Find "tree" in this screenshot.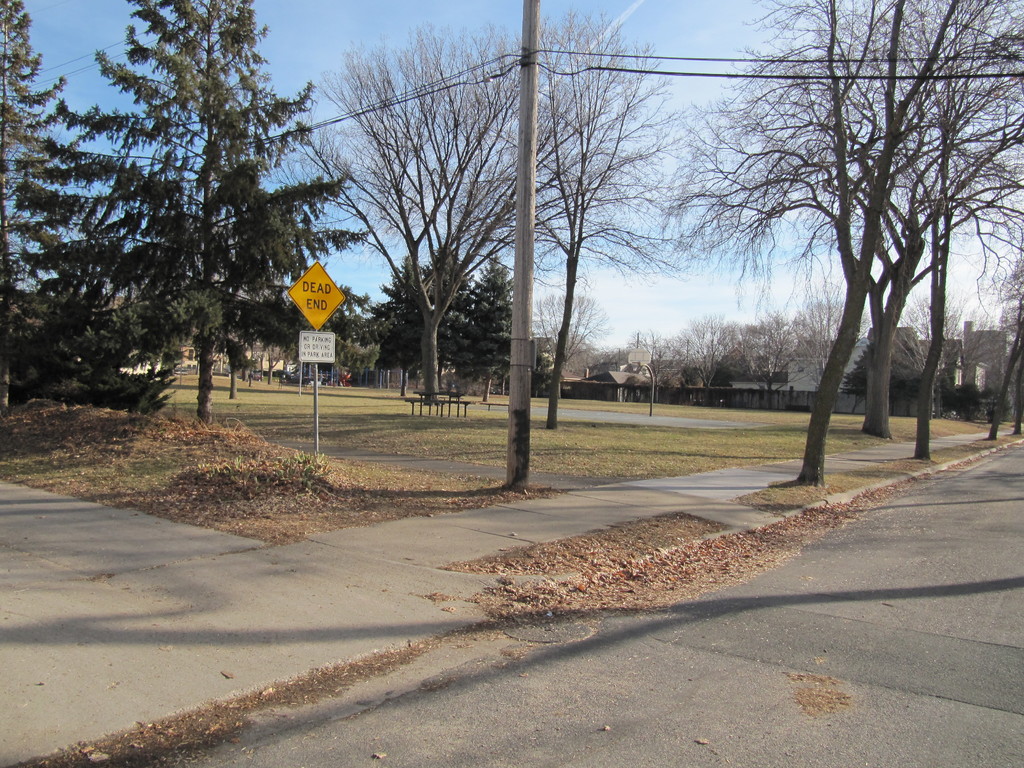
The bounding box for "tree" is bbox(282, 31, 528, 409).
